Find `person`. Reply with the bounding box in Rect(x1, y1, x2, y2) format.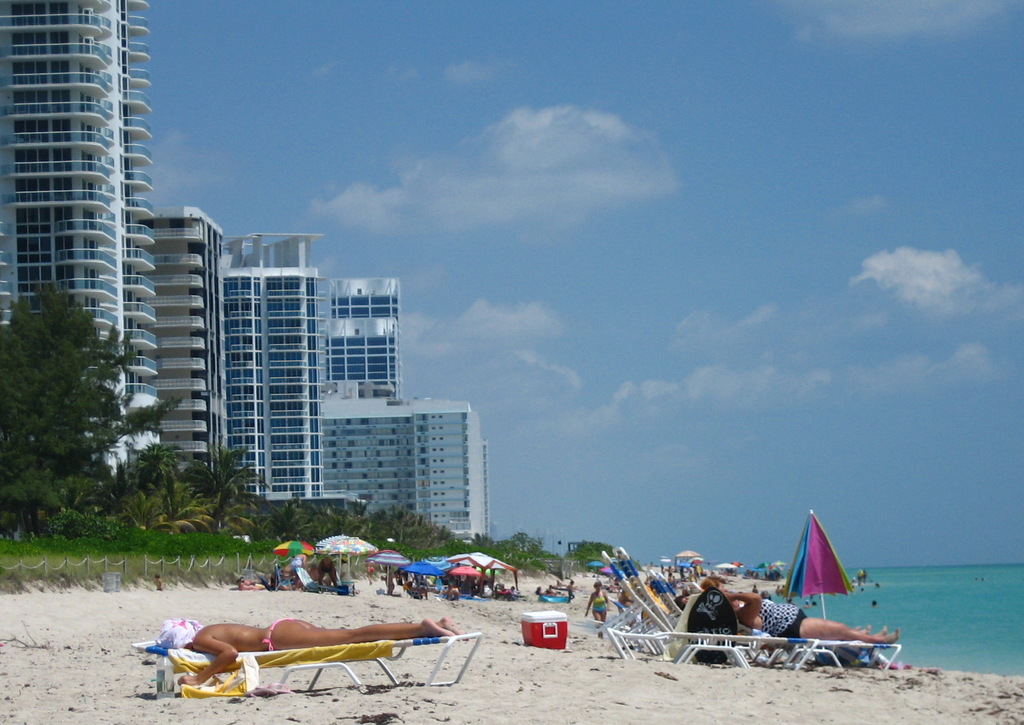
Rect(581, 579, 609, 625).
